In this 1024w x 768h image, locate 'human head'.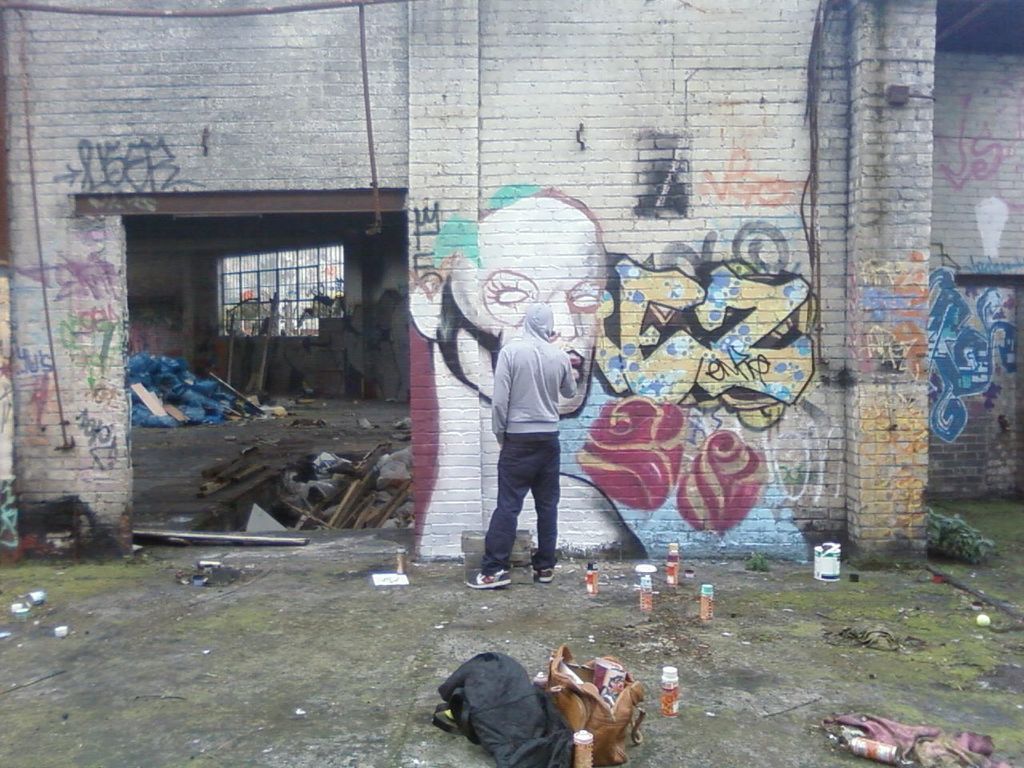
Bounding box: l=518, t=302, r=556, b=334.
